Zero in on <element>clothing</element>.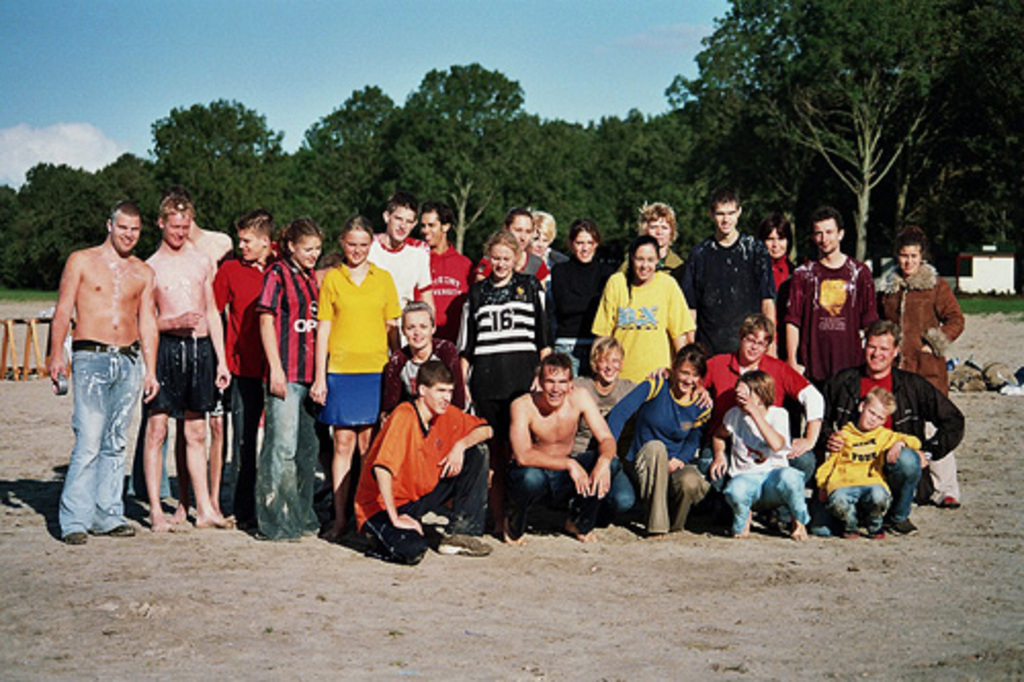
Zeroed in: [602, 371, 707, 528].
